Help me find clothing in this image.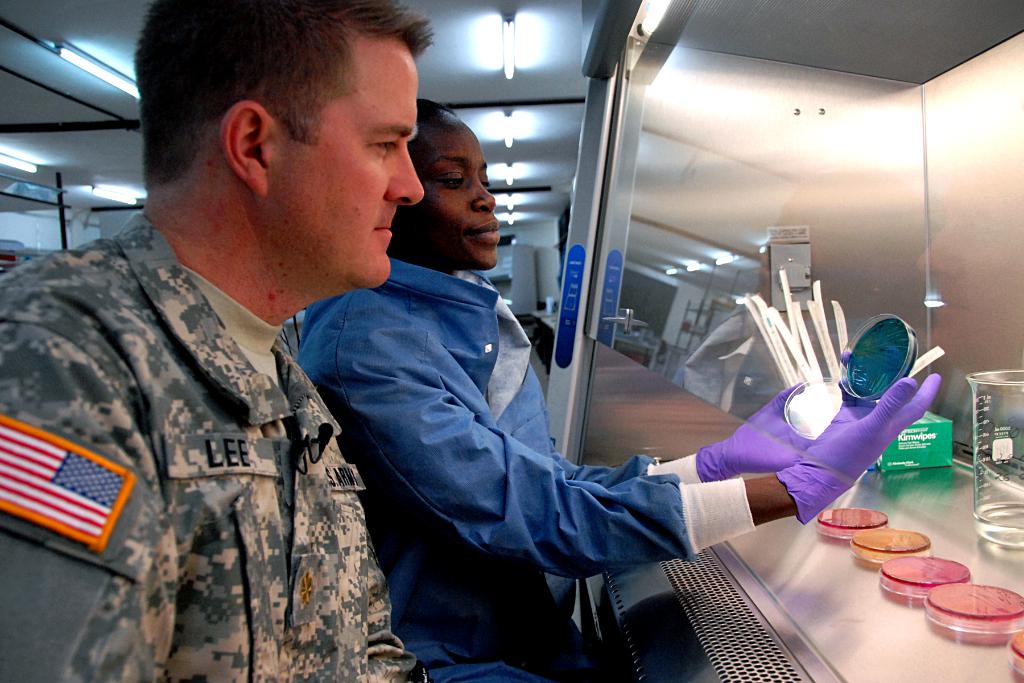
Found it: 12 176 429 663.
